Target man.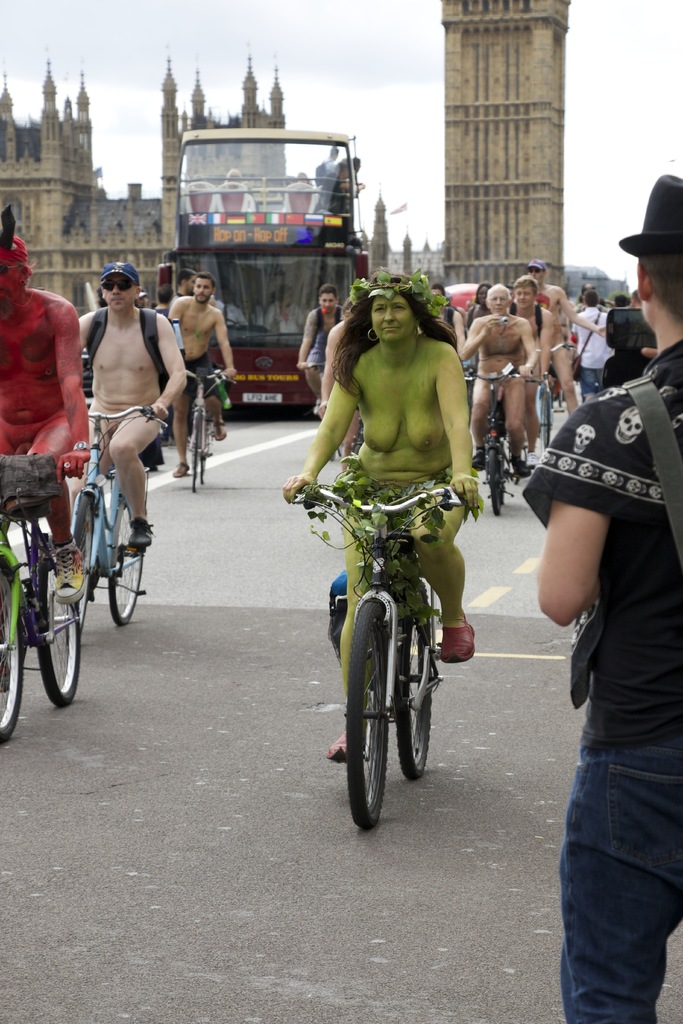
Target region: crop(322, 143, 343, 175).
